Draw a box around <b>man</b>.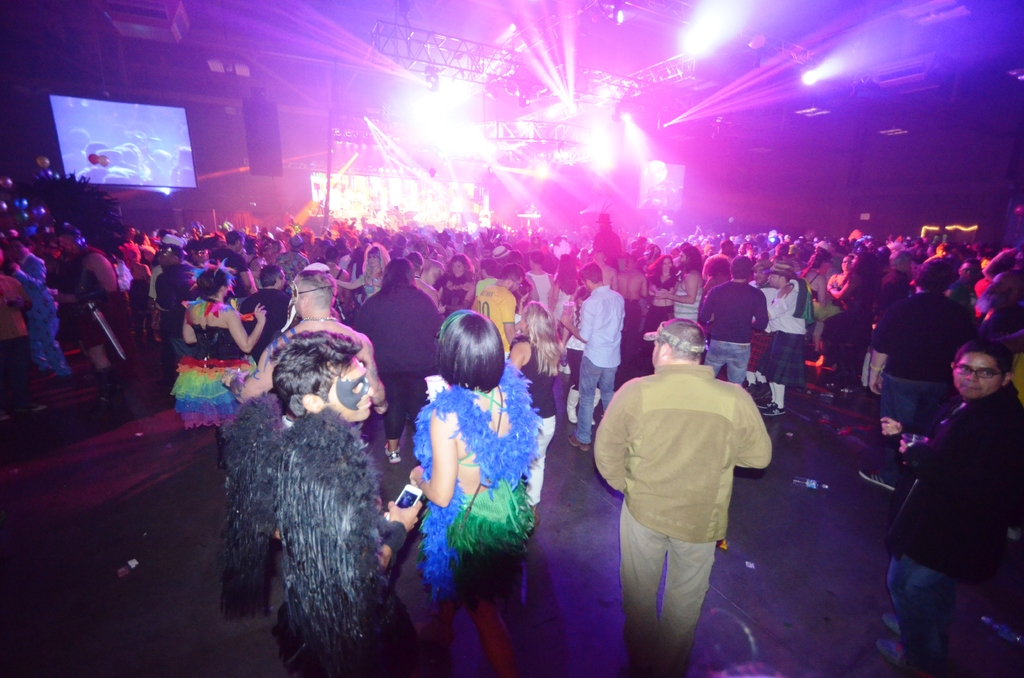
(left=0, top=273, right=29, bottom=408).
